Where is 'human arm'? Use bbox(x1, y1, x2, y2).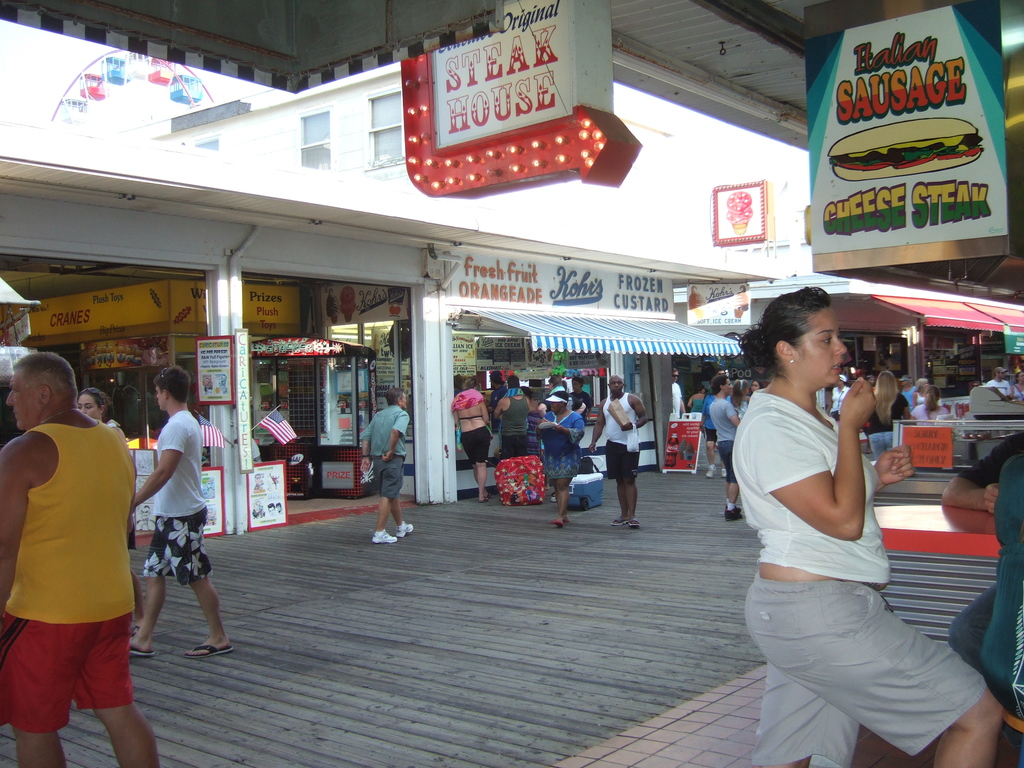
bbox(874, 446, 913, 490).
